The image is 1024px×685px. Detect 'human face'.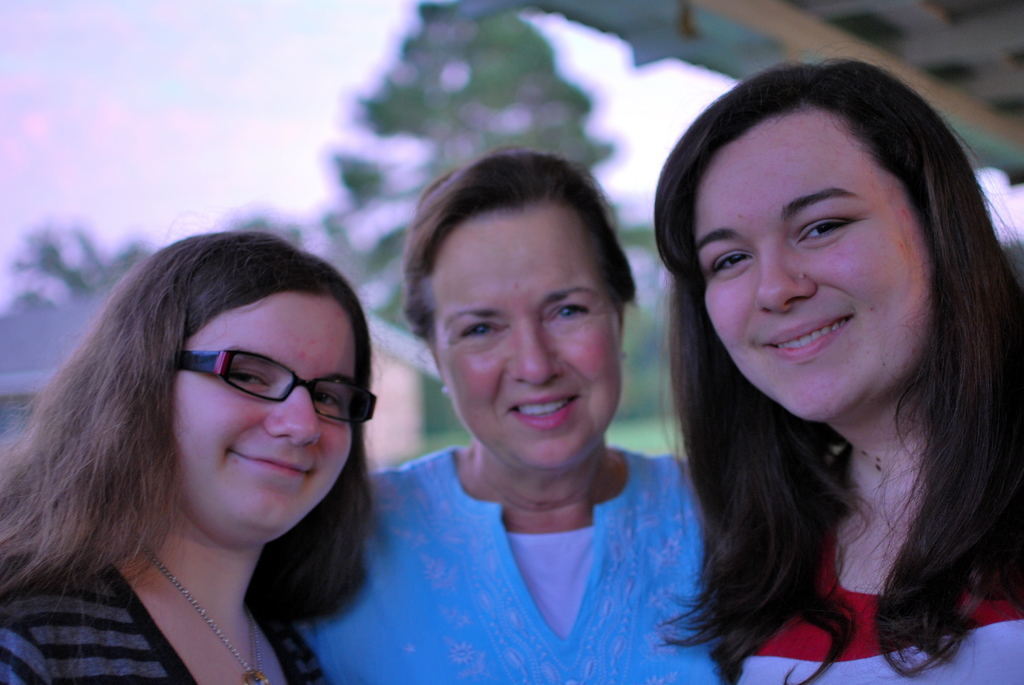
Detection: 173 288 355 543.
